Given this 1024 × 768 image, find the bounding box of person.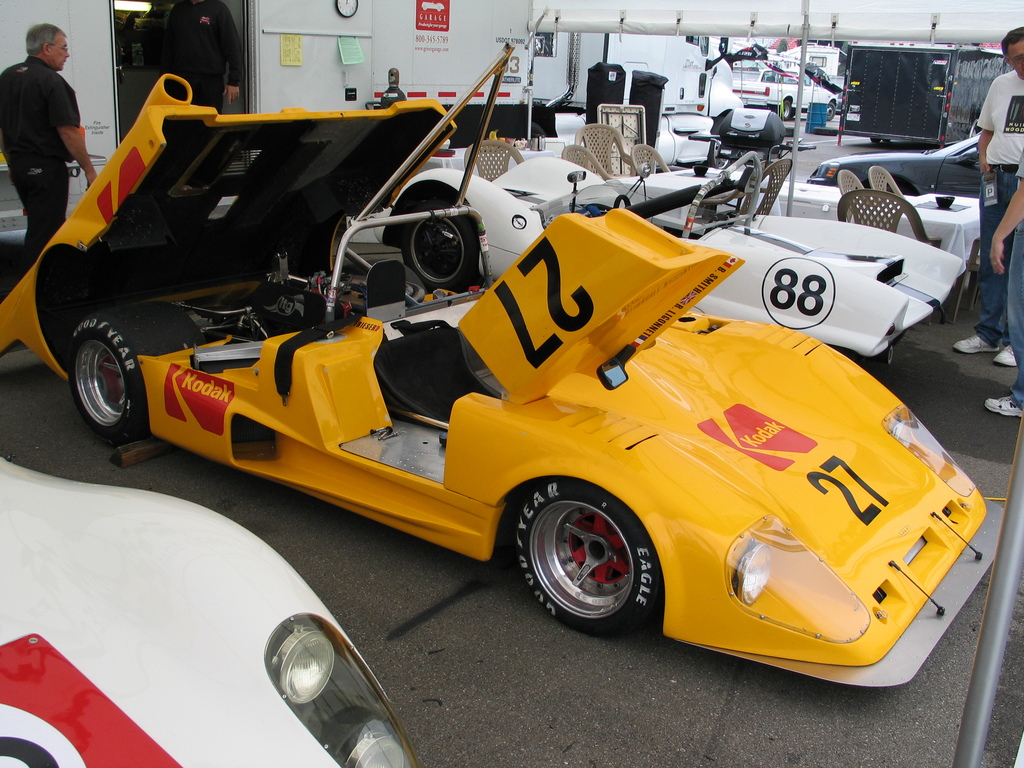
982, 163, 1023, 421.
